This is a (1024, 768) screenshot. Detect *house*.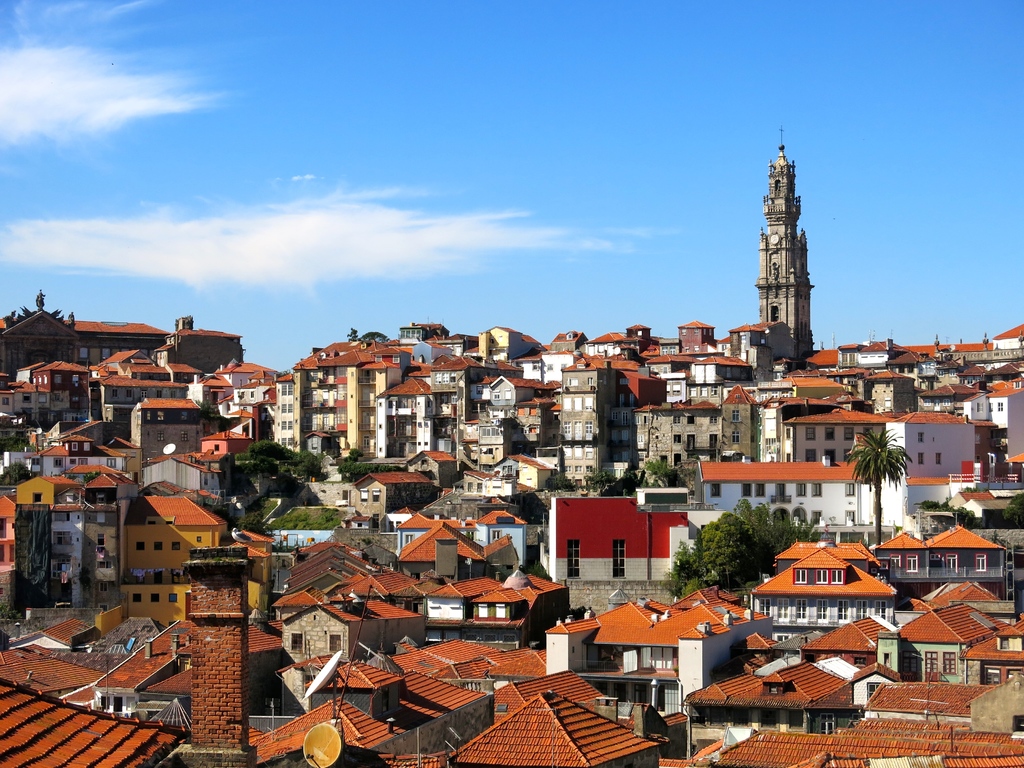
[743, 543, 897, 643].
